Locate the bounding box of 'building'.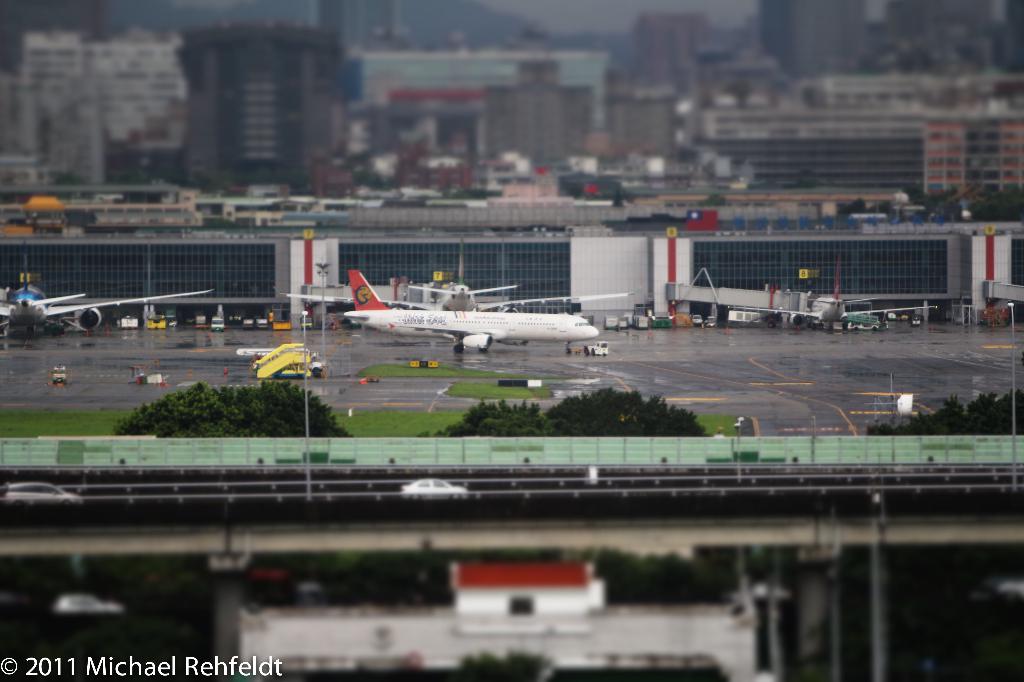
Bounding box: (238, 557, 775, 681).
